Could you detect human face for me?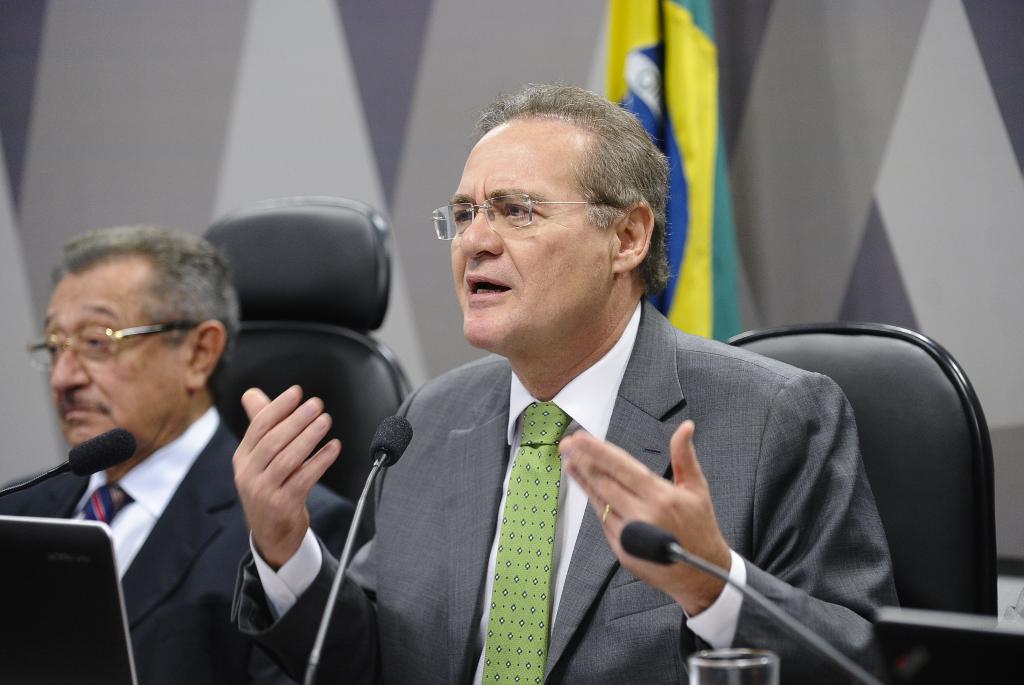
Detection result: detection(452, 144, 608, 349).
